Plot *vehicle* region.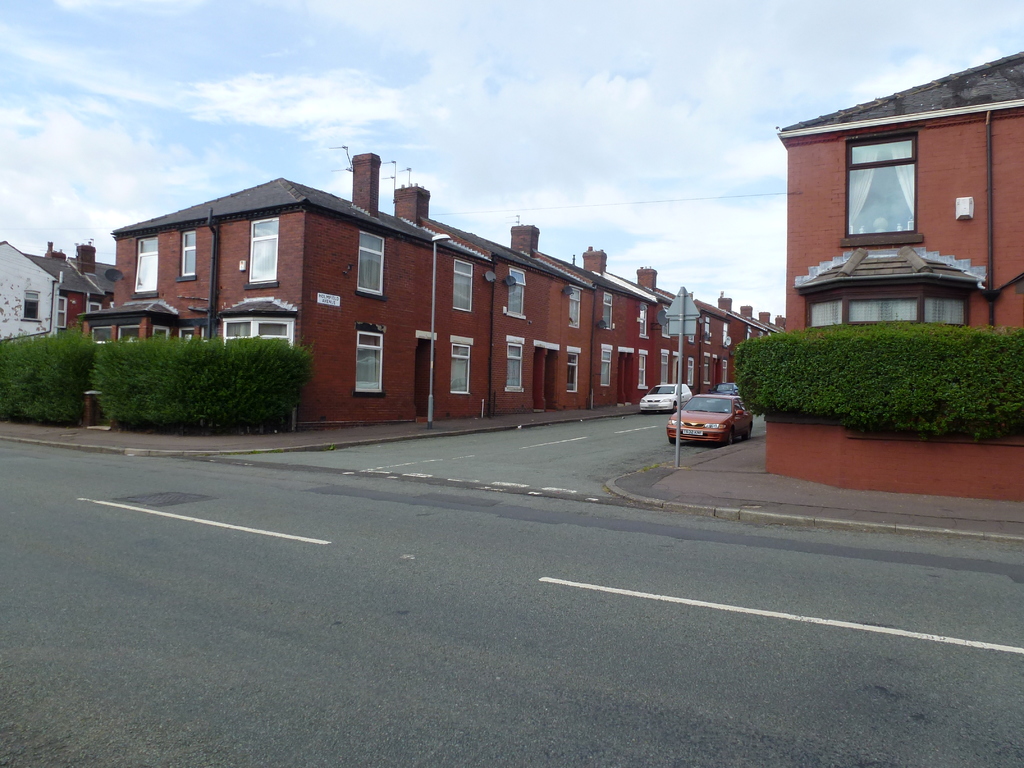
Plotted at x1=637 y1=382 x2=692 y2=416.
